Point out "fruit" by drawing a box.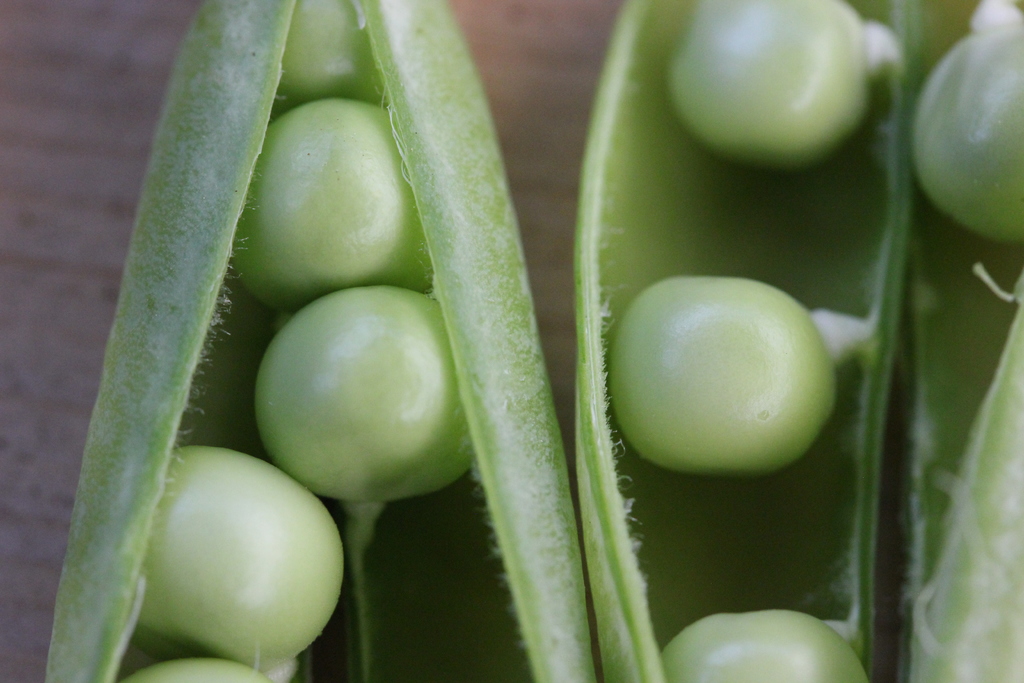
BBox(252, 0, 393, 99).
